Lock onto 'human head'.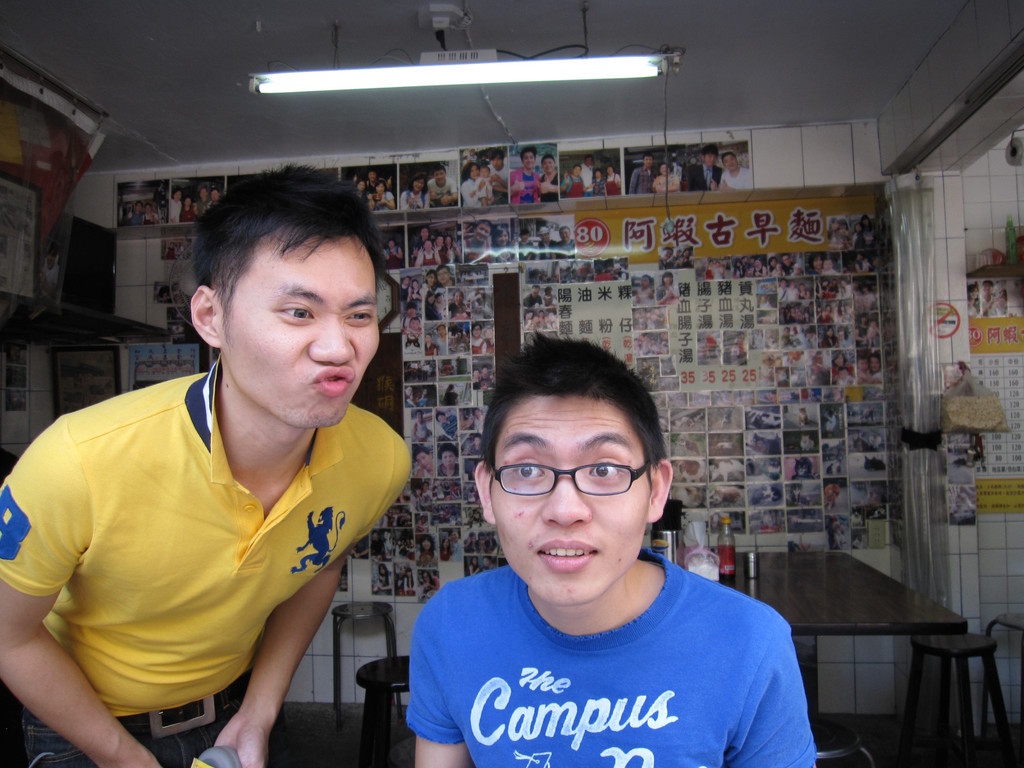
Locked: 411:447:431:470.
